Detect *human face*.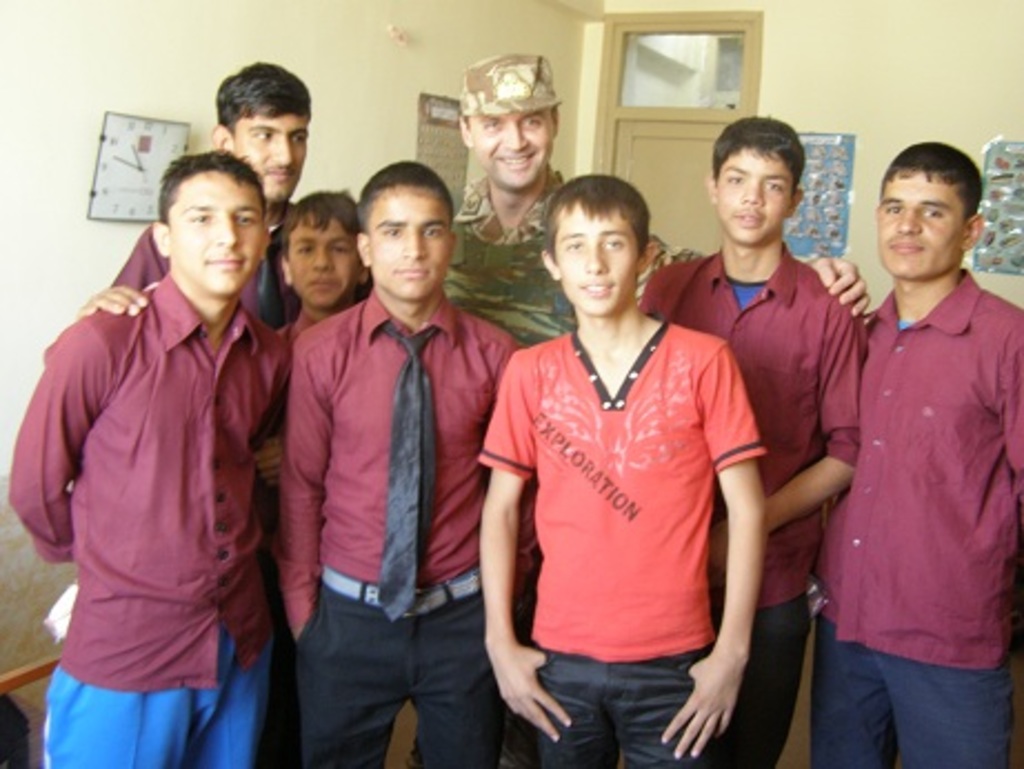
Detected at bbox=(875, 167, 966, 278).
